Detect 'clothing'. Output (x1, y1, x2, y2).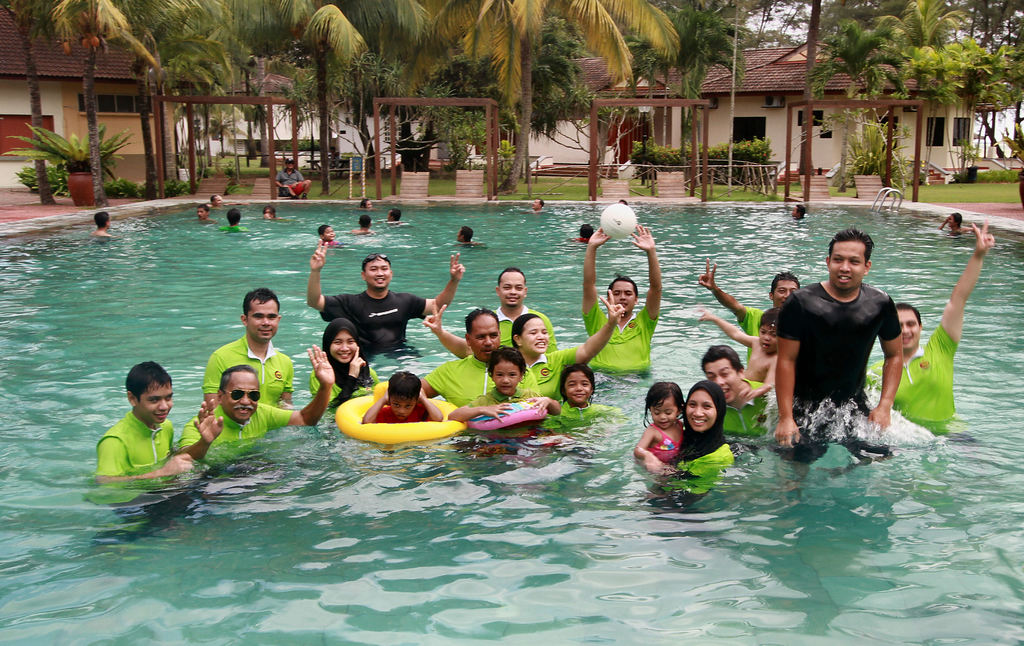
(319, 282, 428, 359).
